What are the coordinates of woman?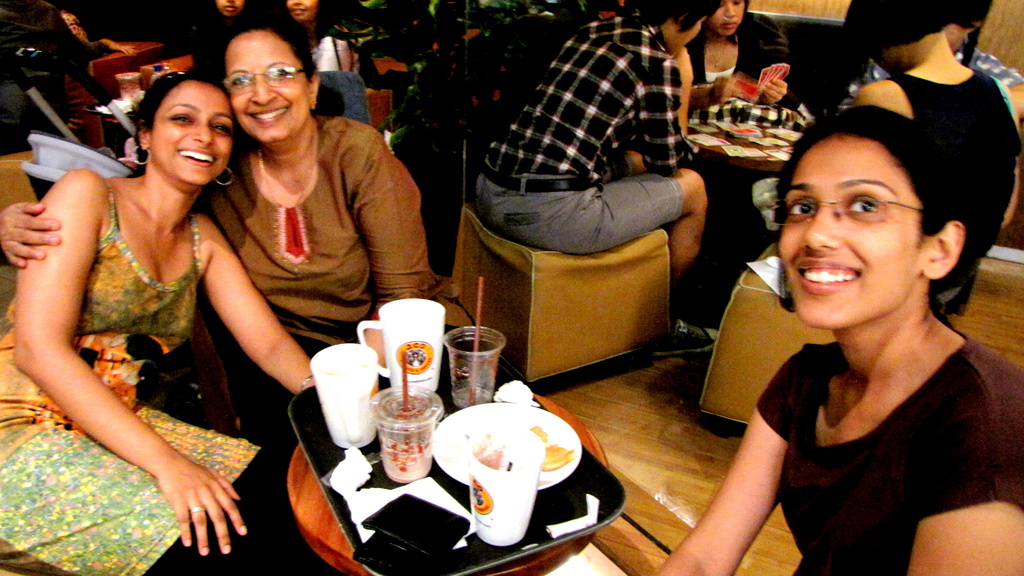
(0, 15, 467, 575).
